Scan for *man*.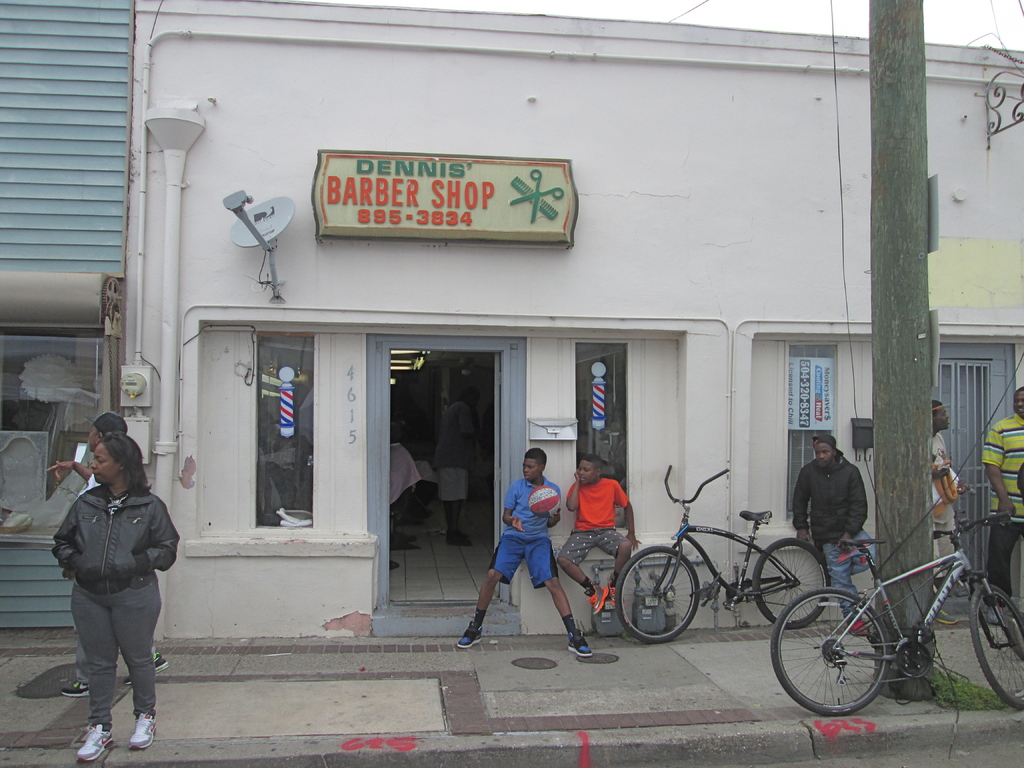
Scan result: select_region(559, 455, 641, 616).
